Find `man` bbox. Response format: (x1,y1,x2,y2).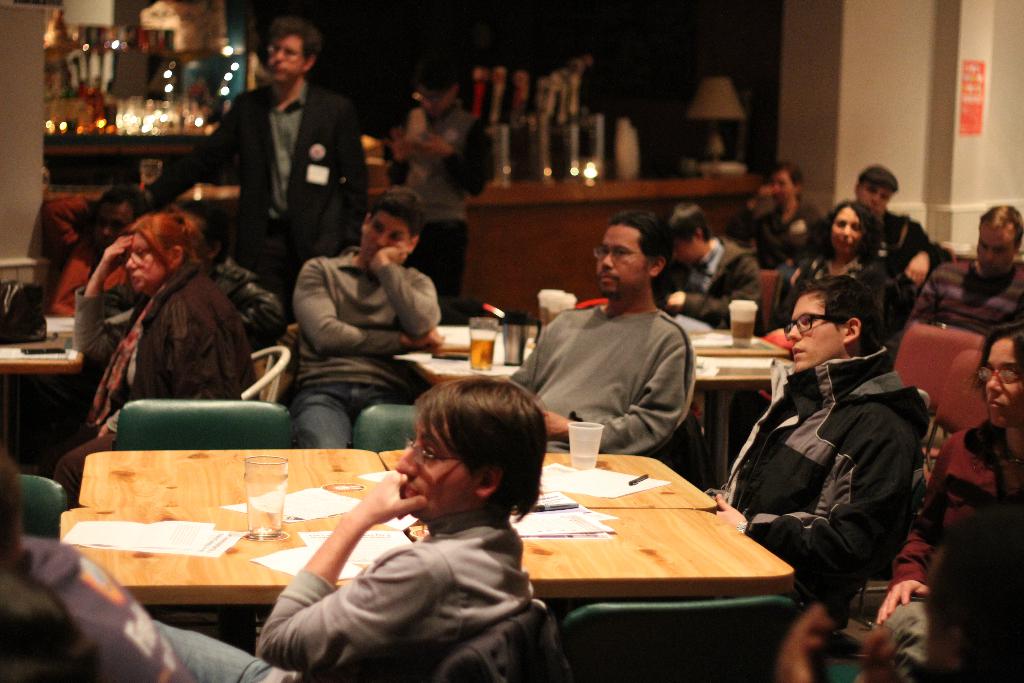
(149,378,551,682).
